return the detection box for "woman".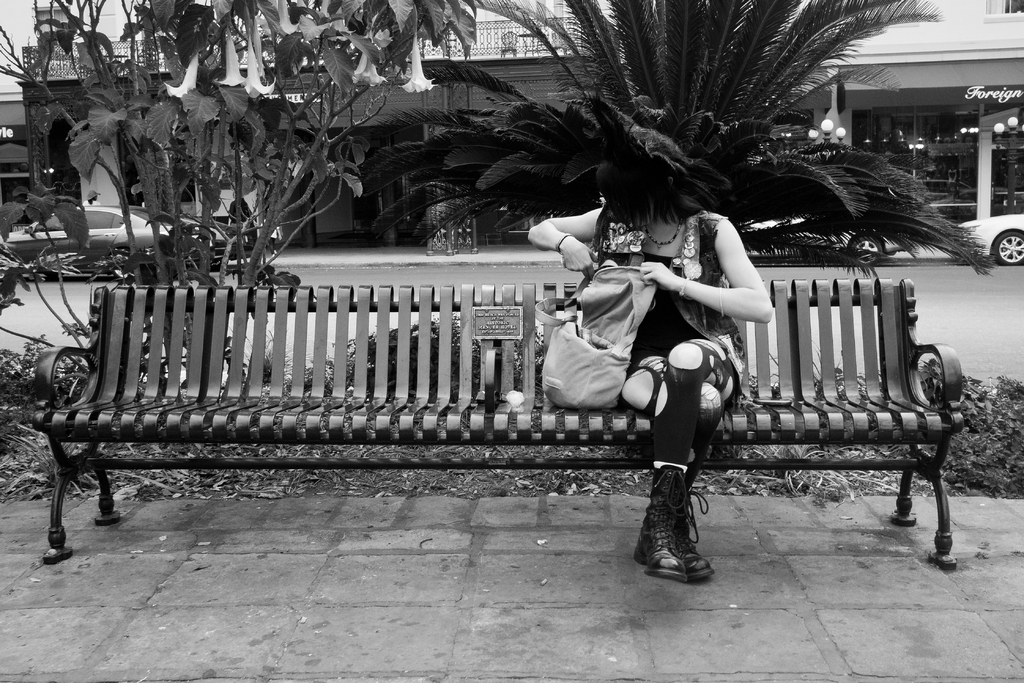
pyautogui.locateOnScreen(569, 160, 801, 573).
